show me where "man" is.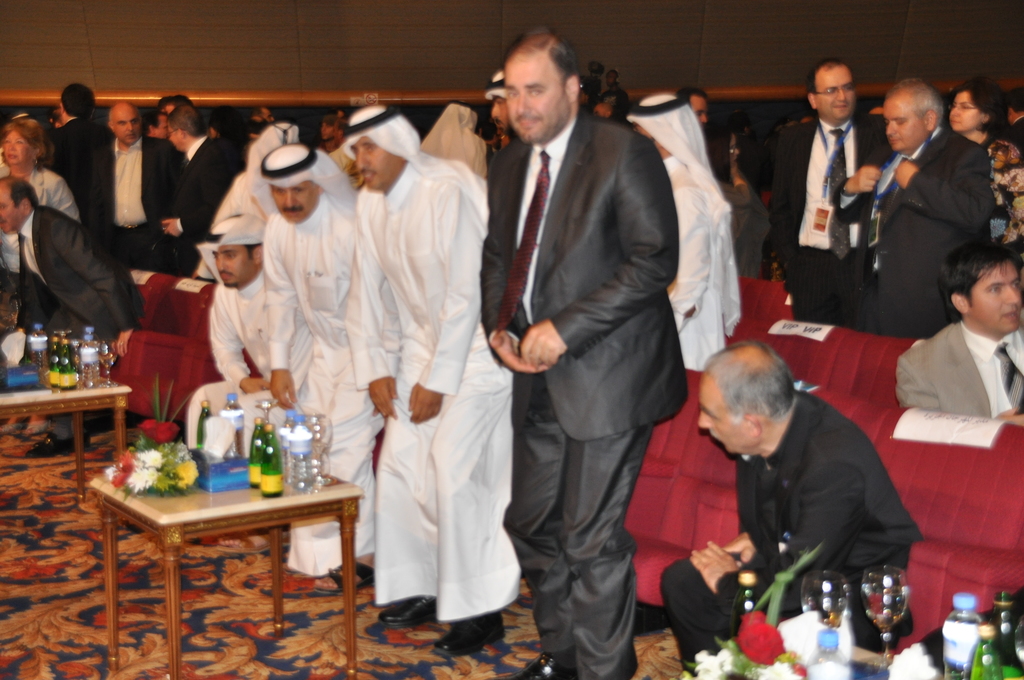
"man" is at [100, 94, 186, 269].
